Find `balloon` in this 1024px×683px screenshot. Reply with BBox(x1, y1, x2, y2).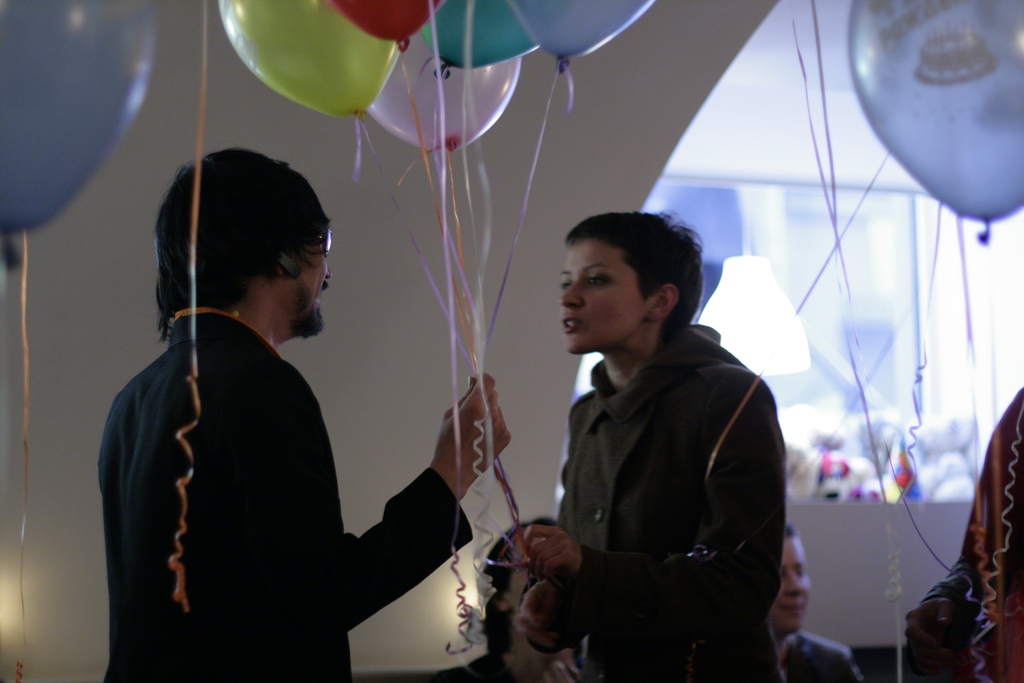
BBox(0, 0, 160, 236).
